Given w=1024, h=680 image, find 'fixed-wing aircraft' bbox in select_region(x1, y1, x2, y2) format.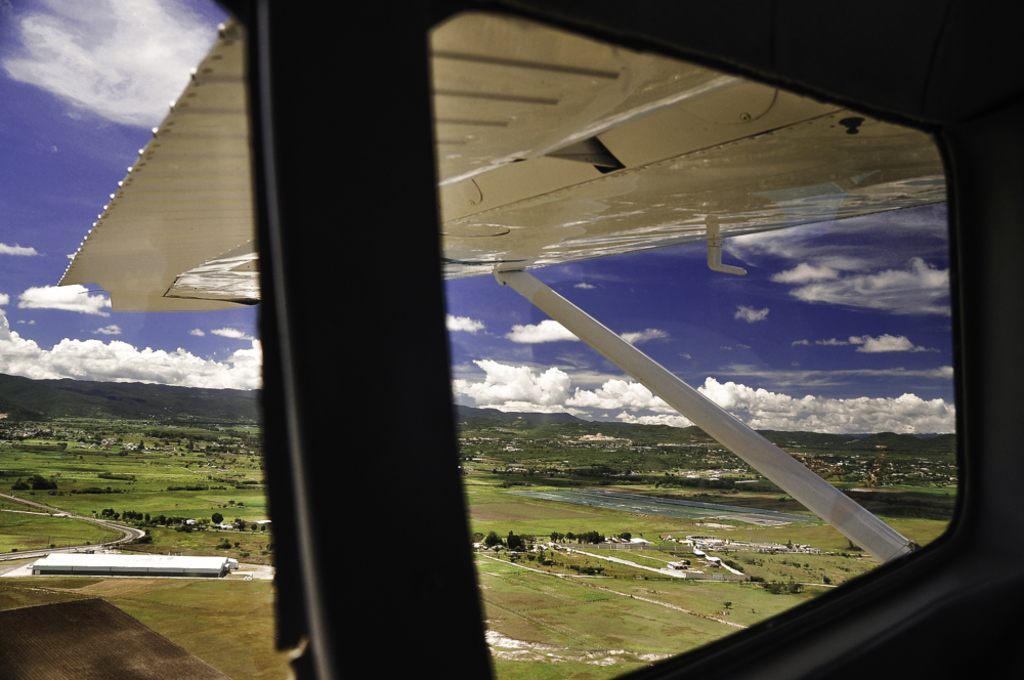
select_region(0, 0, 1019, 679).
